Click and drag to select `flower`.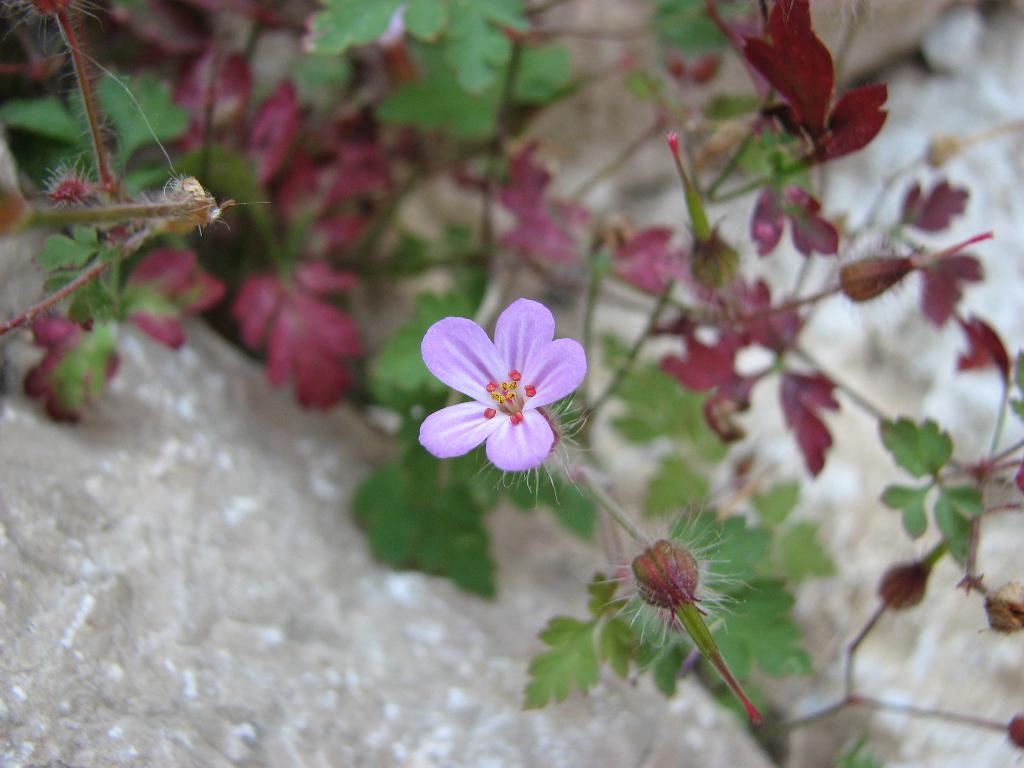
Selection: crop(732, 0, 899, 172).
